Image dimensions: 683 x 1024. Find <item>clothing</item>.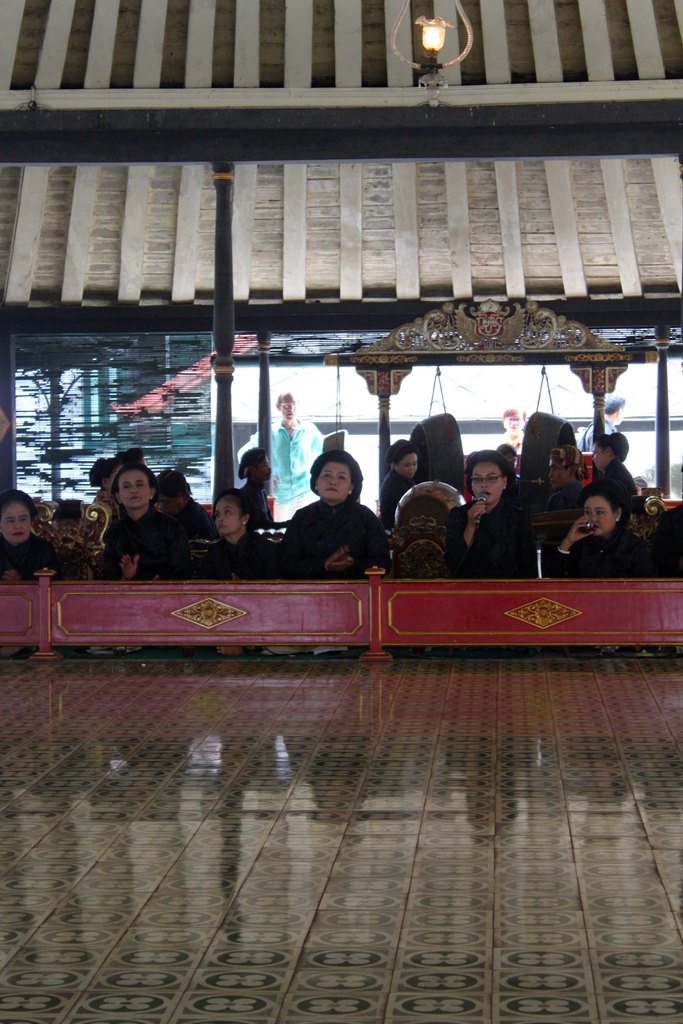
x1=283 y1=492 x2=386 y2=571.
